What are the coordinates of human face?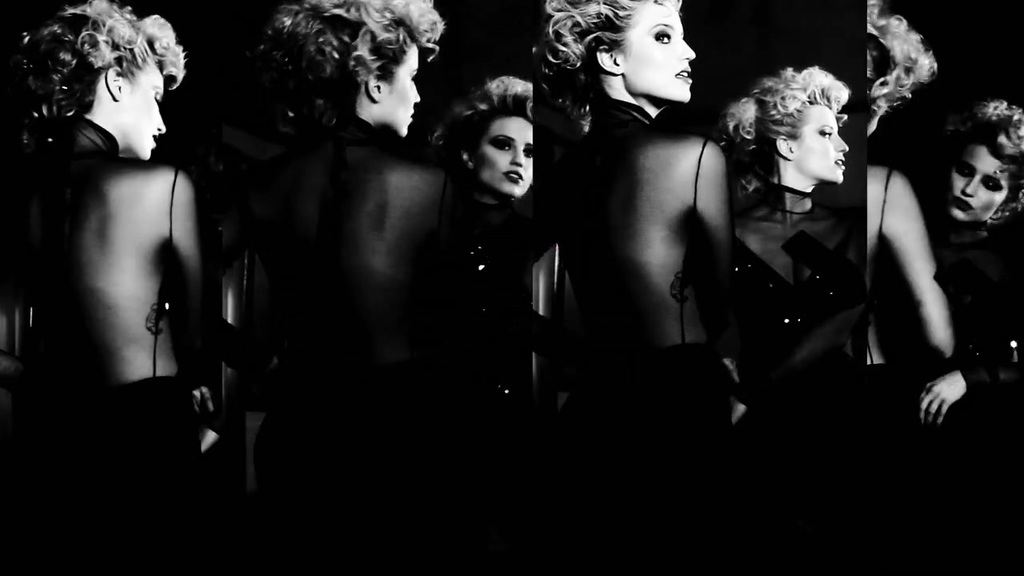
x1=390 y1=45 x2=421 y2=132.
